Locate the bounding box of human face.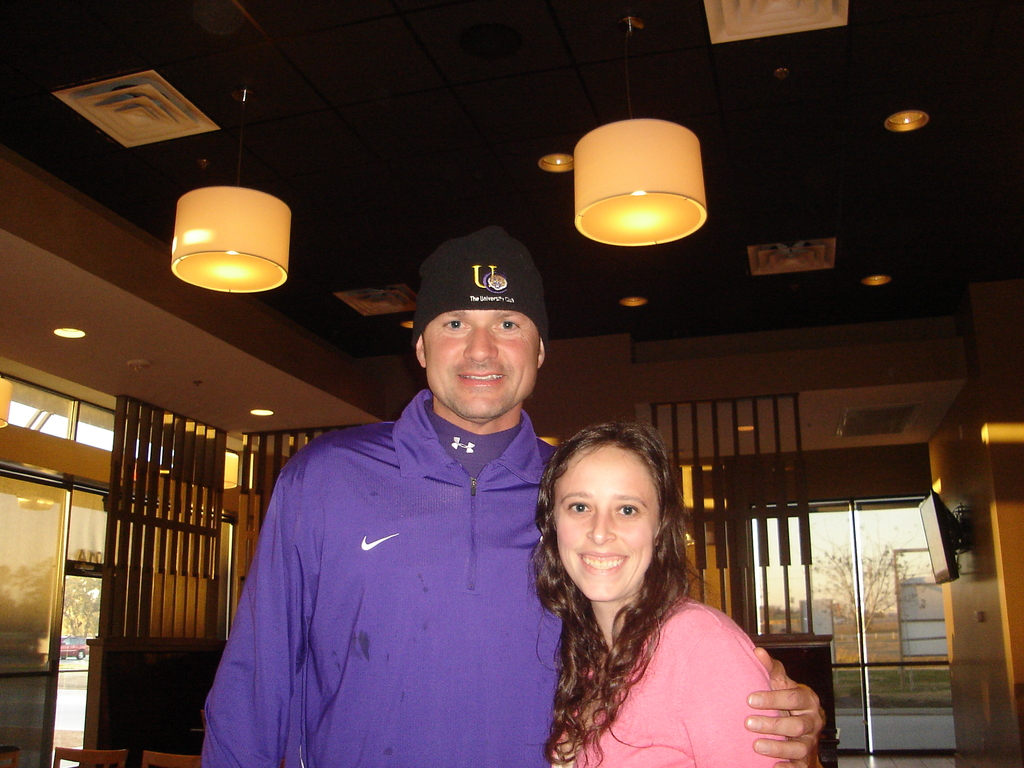
Bounding box: x1=426 y1=312 x2=543 y2=413.
